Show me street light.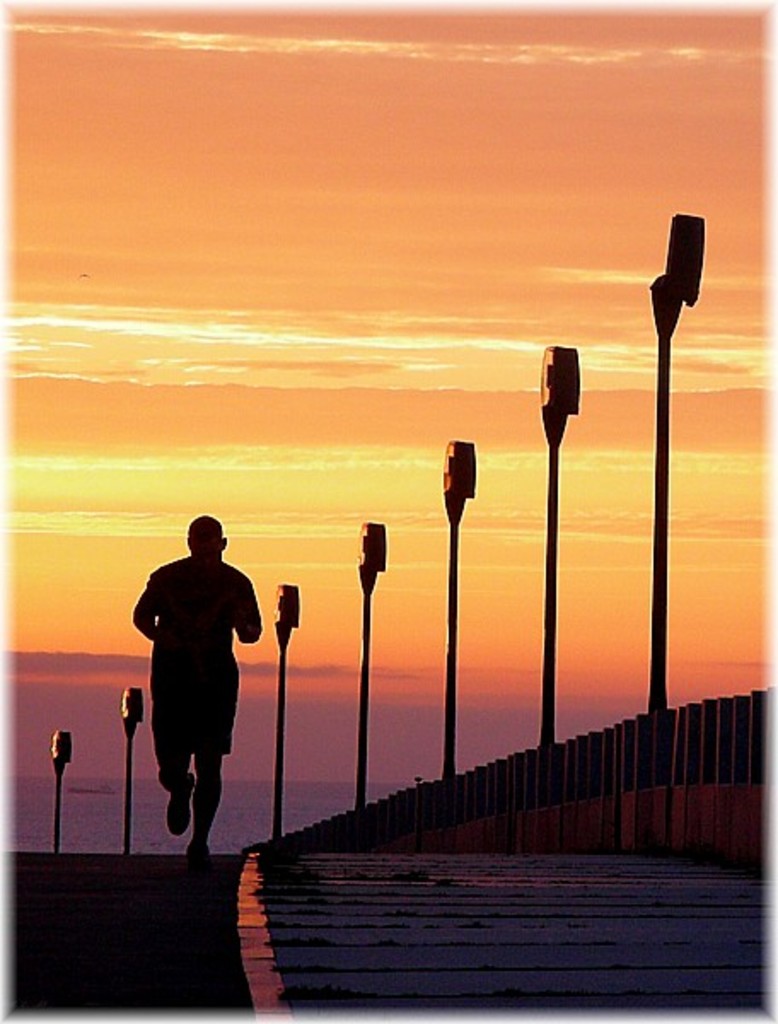
street light is here: [435, 433, 493, 778].
